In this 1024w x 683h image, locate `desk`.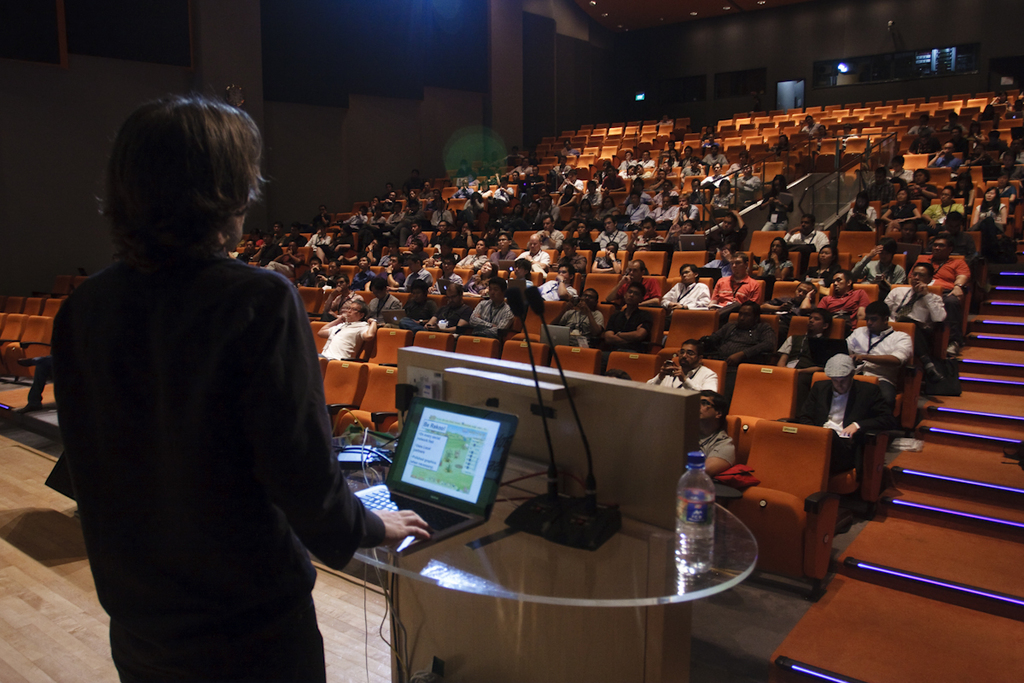
Bounding box: pyautogui.locateOnScreen(335, 412, 819, 646).
